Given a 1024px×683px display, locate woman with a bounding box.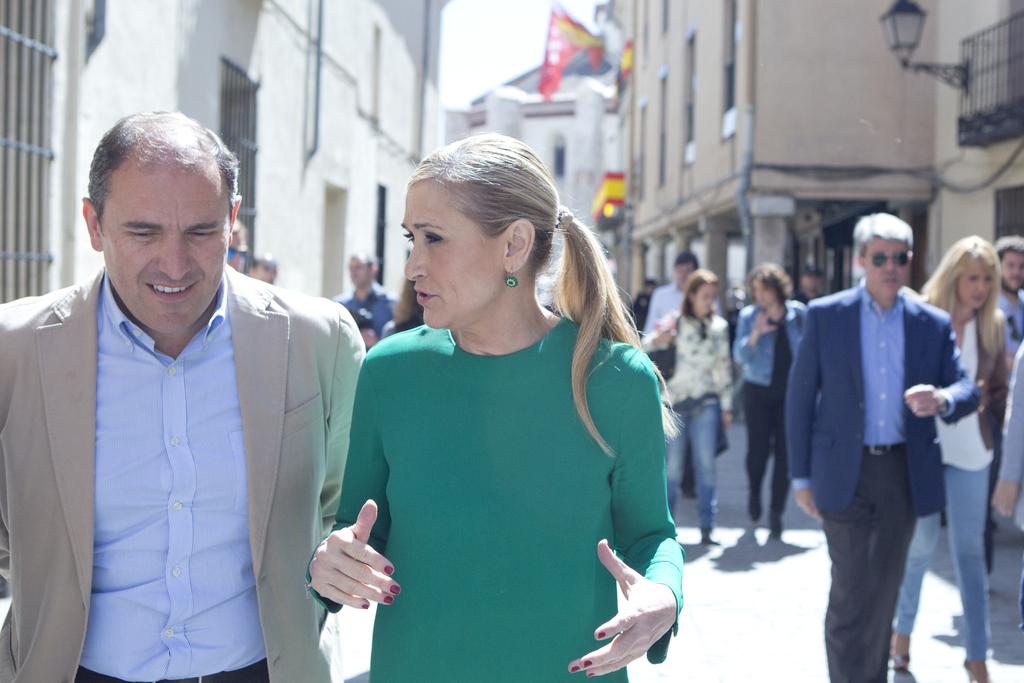
Located: box=[636, 261, 732, 555].
